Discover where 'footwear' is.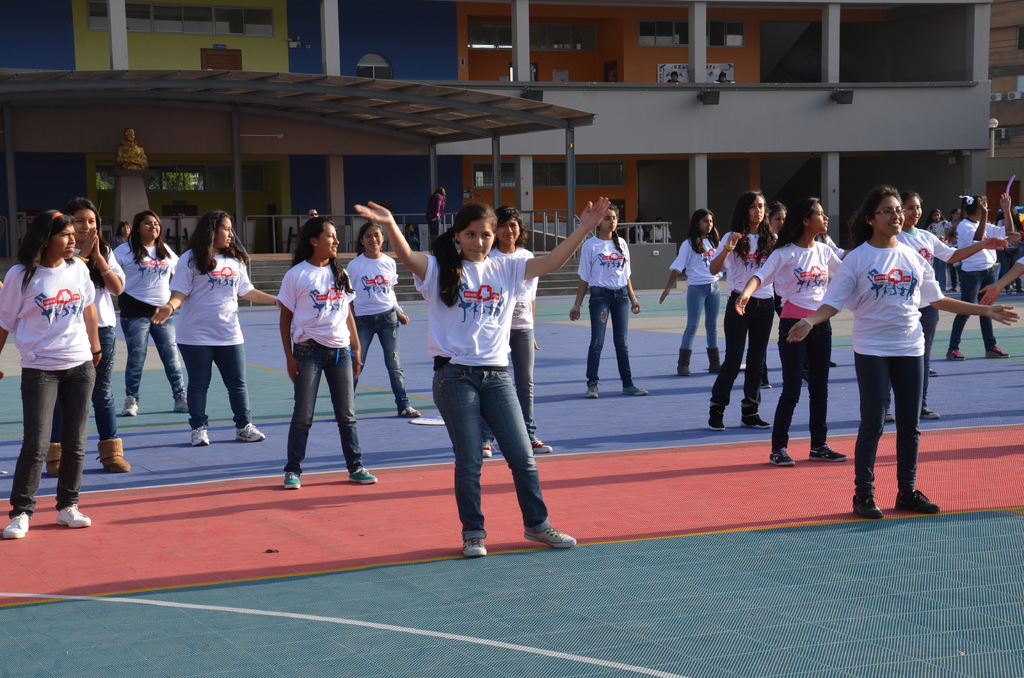
Discovered at crop(350, 466, 376, 486).
